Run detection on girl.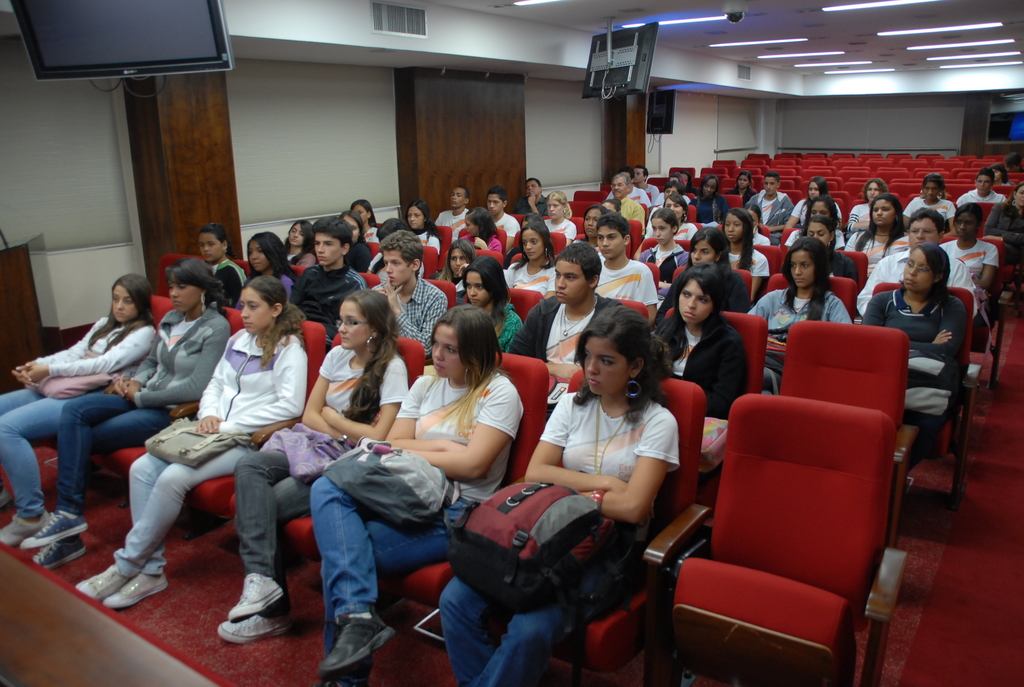
Result: (199, 225, 249, 301).
